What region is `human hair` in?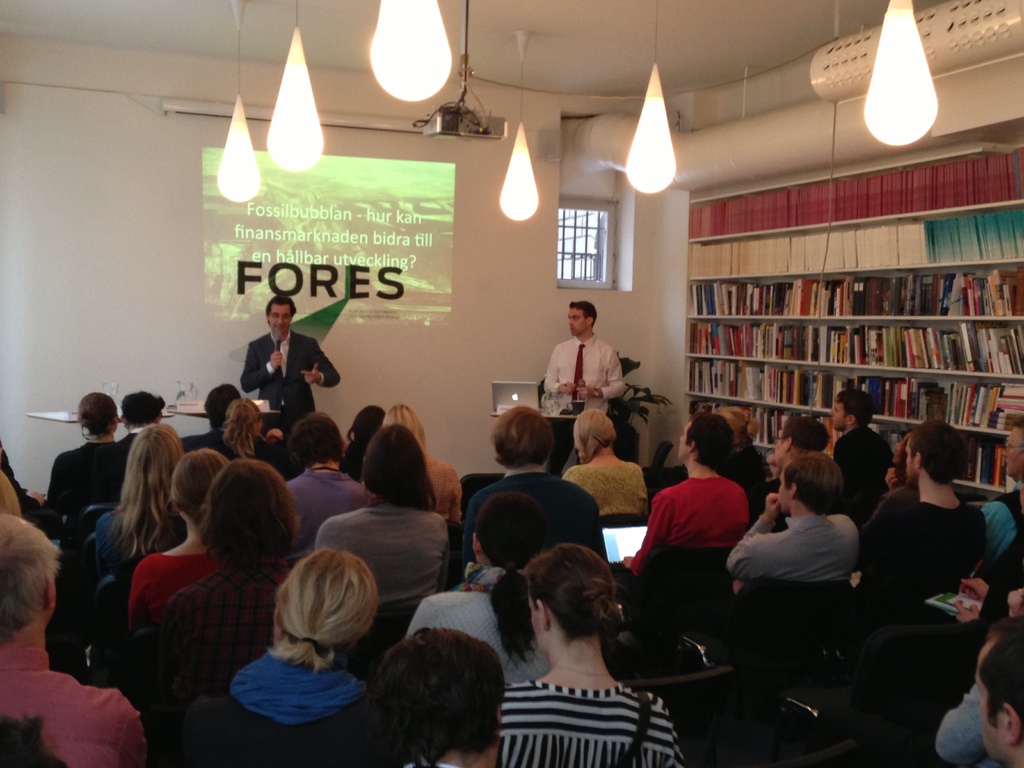
(left=891, top=430, right=907, bottom=484).
